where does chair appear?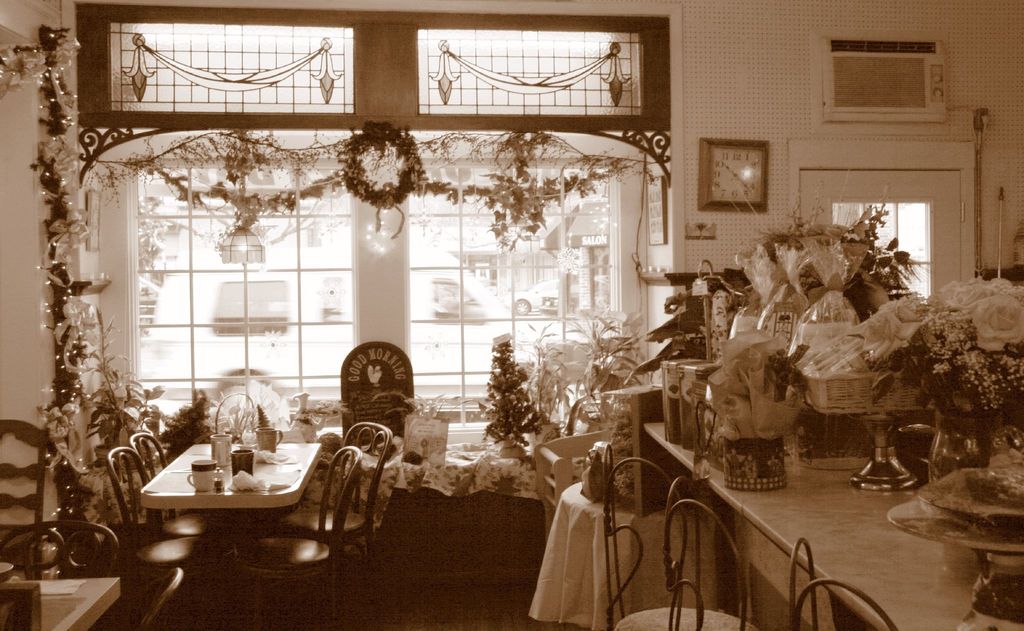
Appears at 0/518/118/578.
